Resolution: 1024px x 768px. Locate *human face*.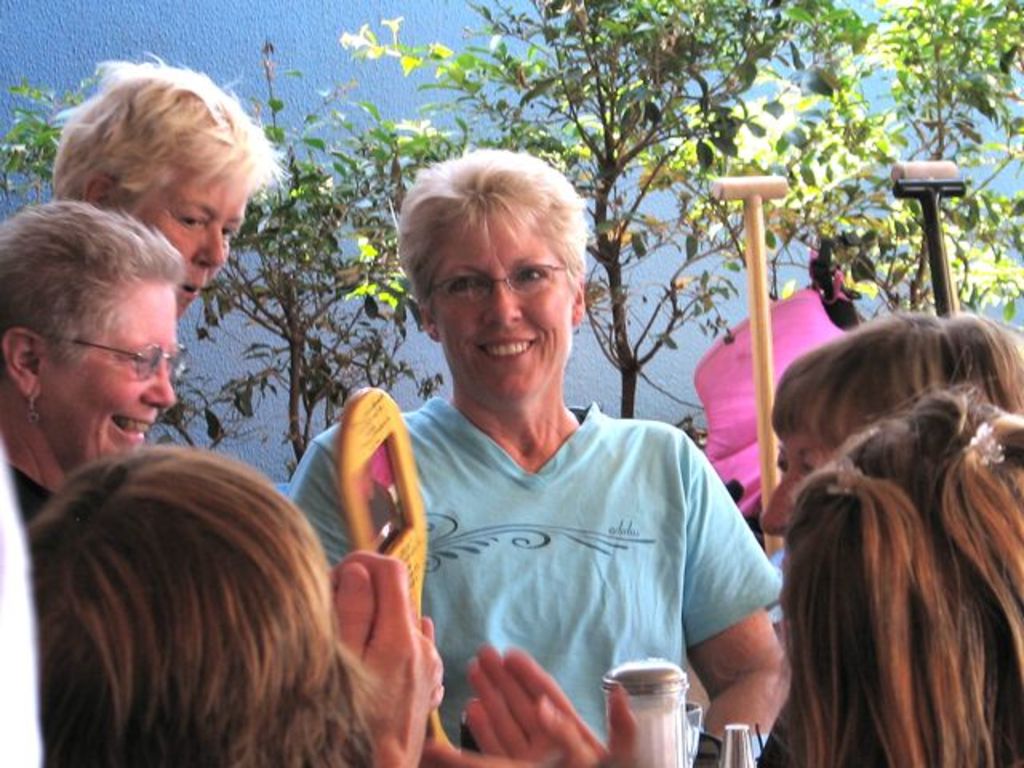
(440, 195, 570, 405).
